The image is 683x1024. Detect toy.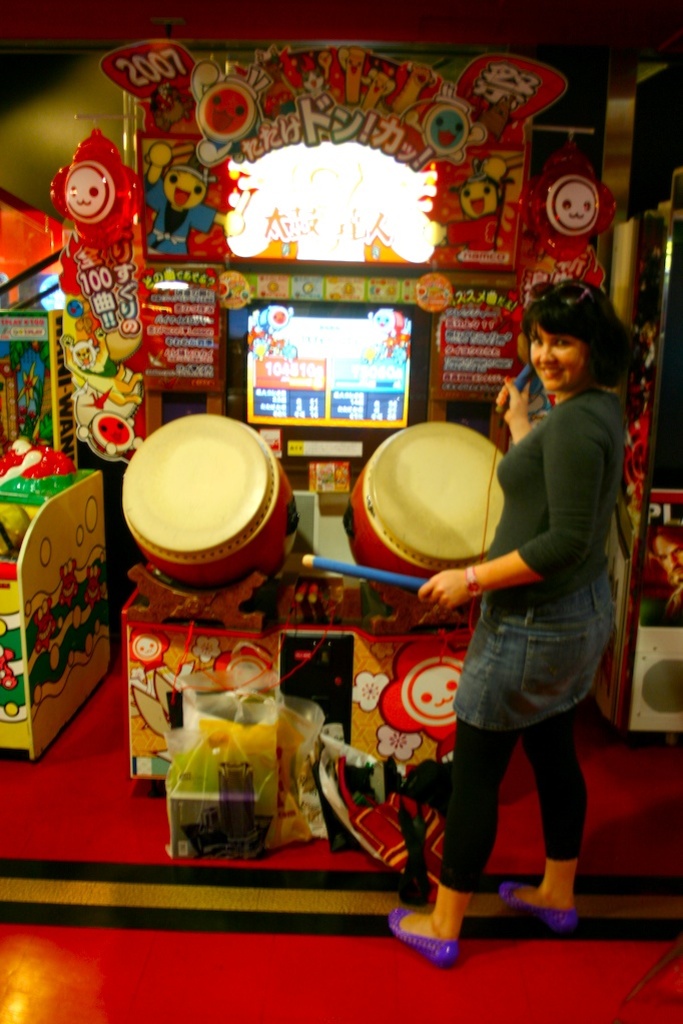
Detection: bbox=[253, 304, 292, 355].
